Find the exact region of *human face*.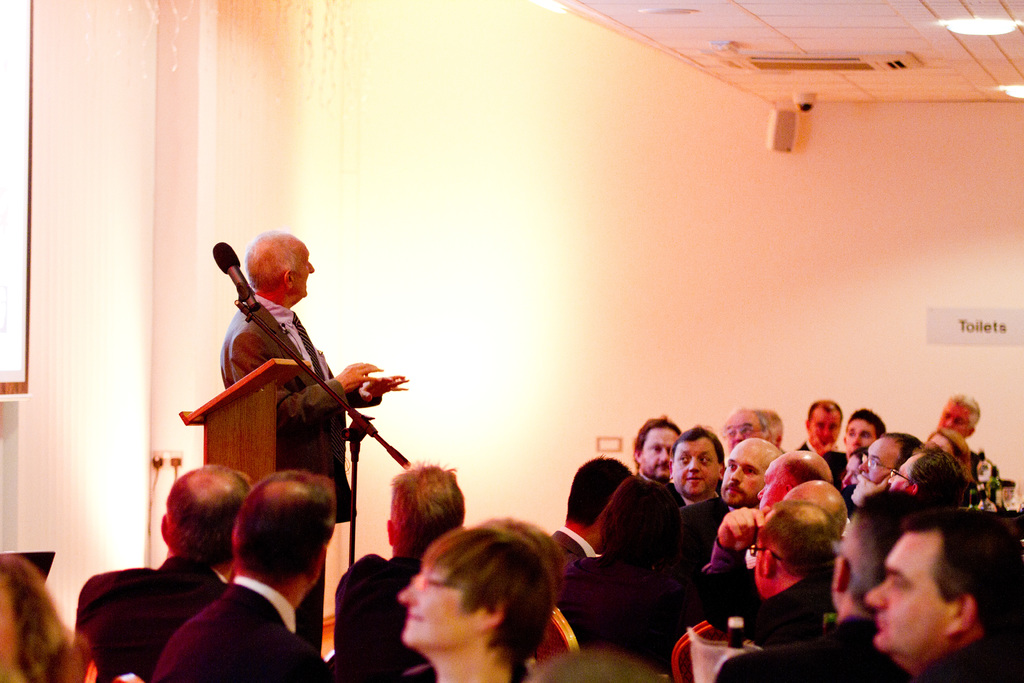
Exact region: 662,436,714,498.
